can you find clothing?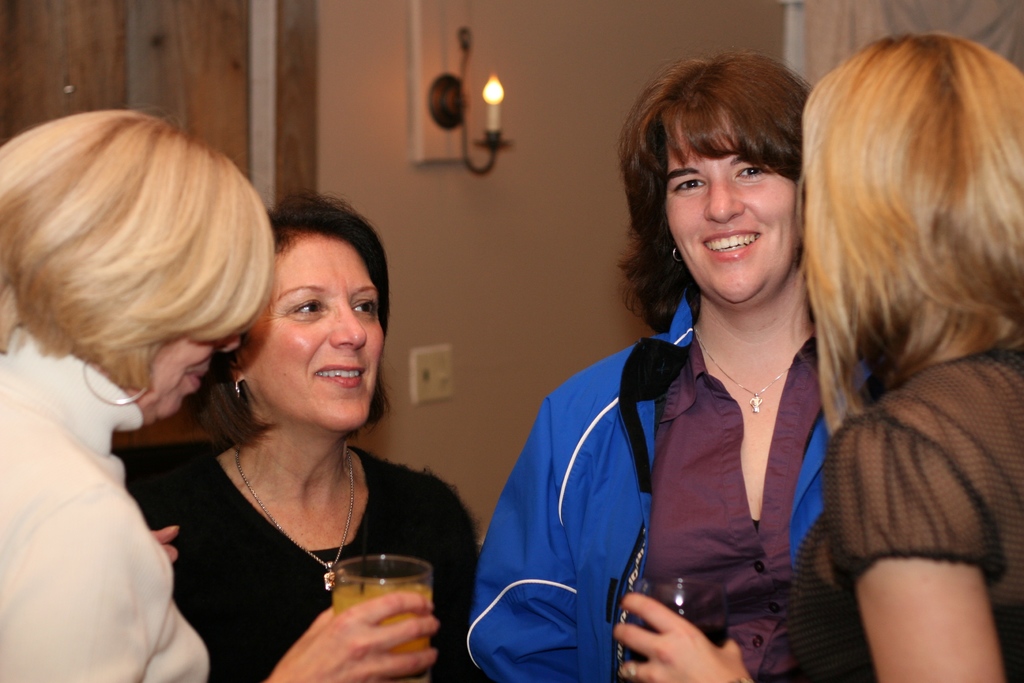
Yes, bounding box: [778,336,1023,682].
